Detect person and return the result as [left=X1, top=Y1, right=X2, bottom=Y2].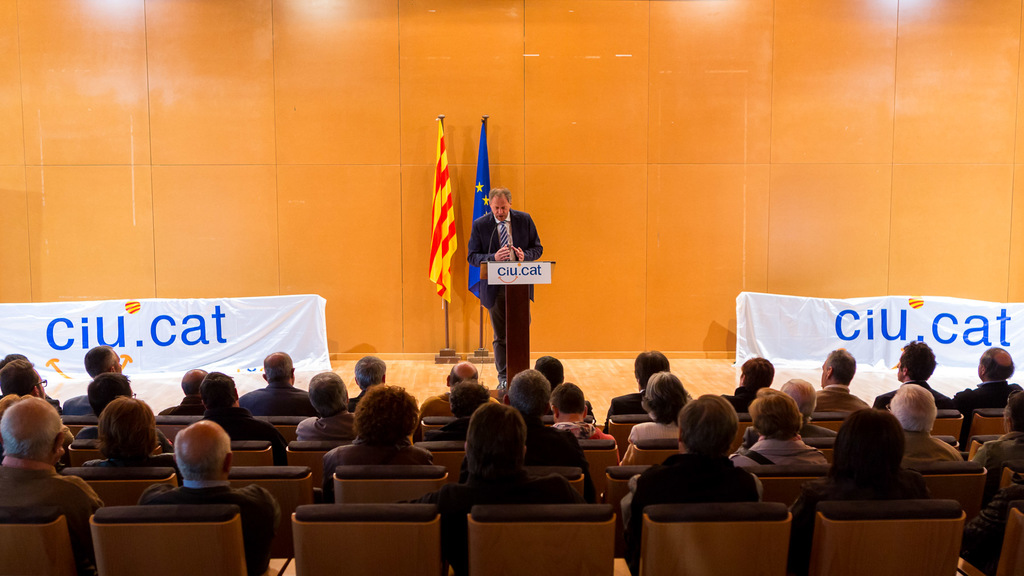
[left=738, top=403, right=824, bottom=461].
